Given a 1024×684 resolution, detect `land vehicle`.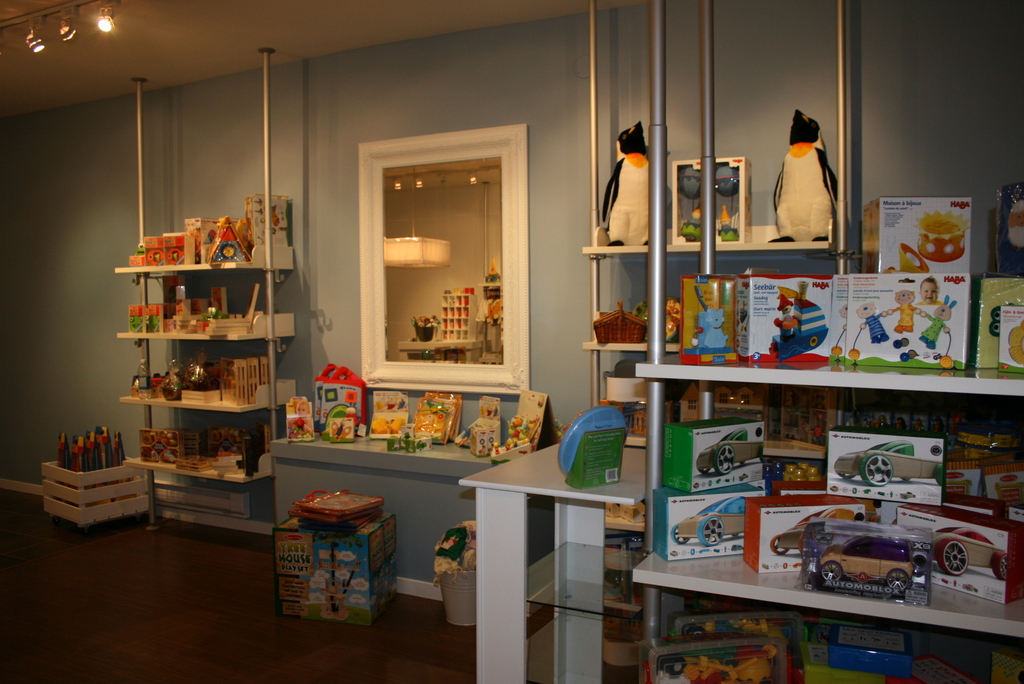
locate(836, 437, 945, 486).
